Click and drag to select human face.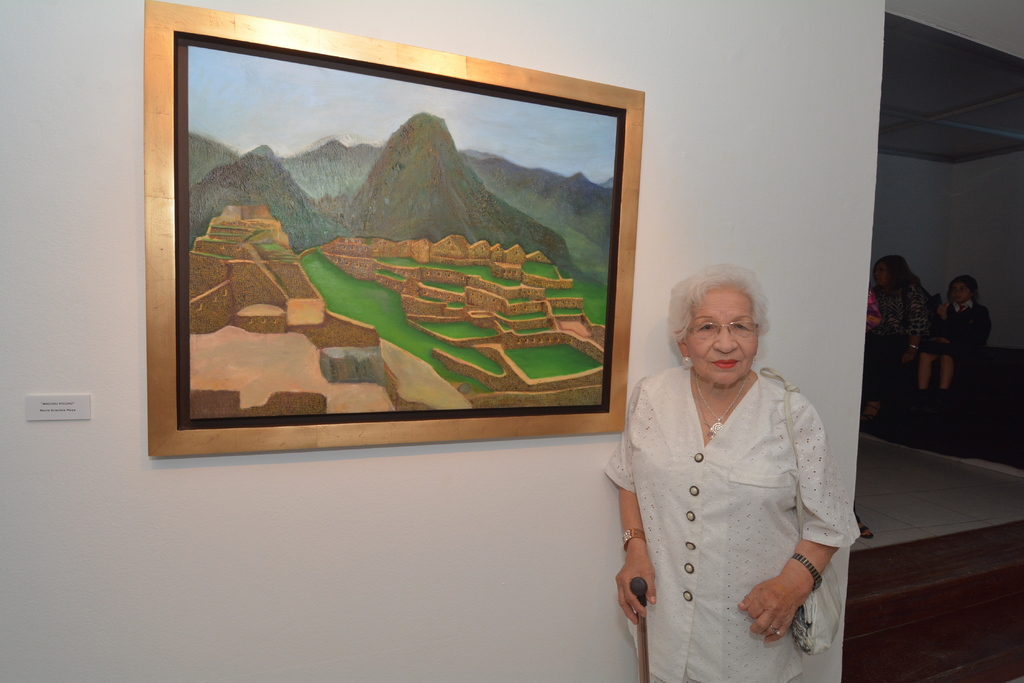
Selection: x1=687 y1=287 x2=757 y2=388.
